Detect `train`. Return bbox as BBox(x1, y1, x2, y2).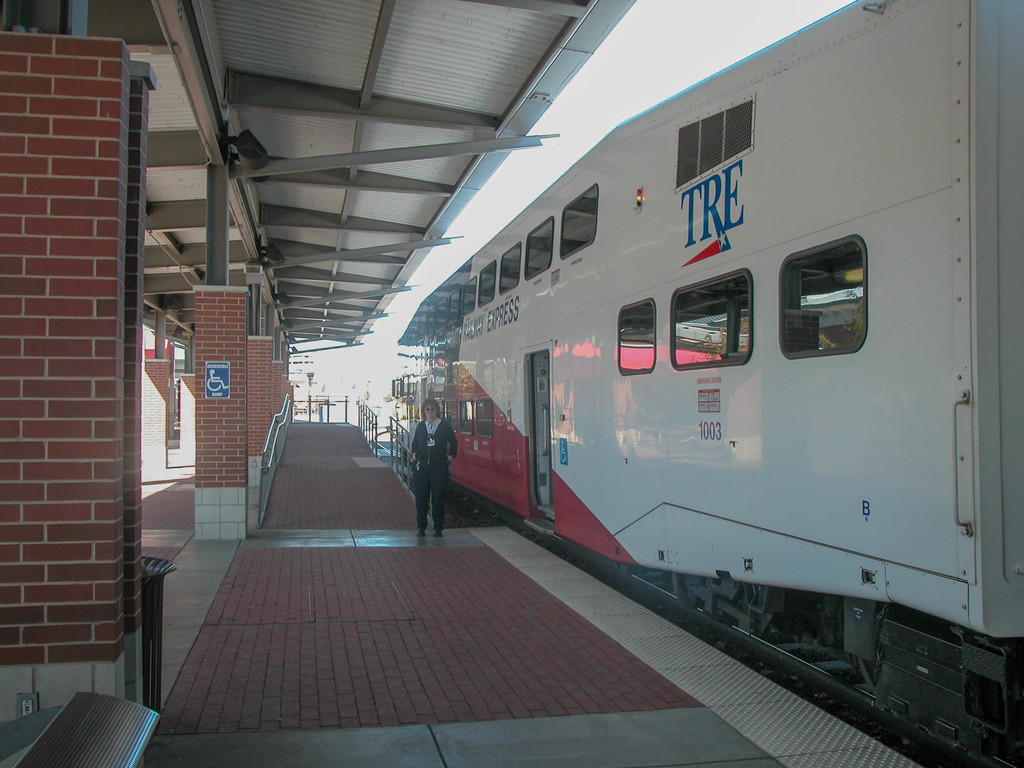
BBox(413, 0, 1023, 767).
